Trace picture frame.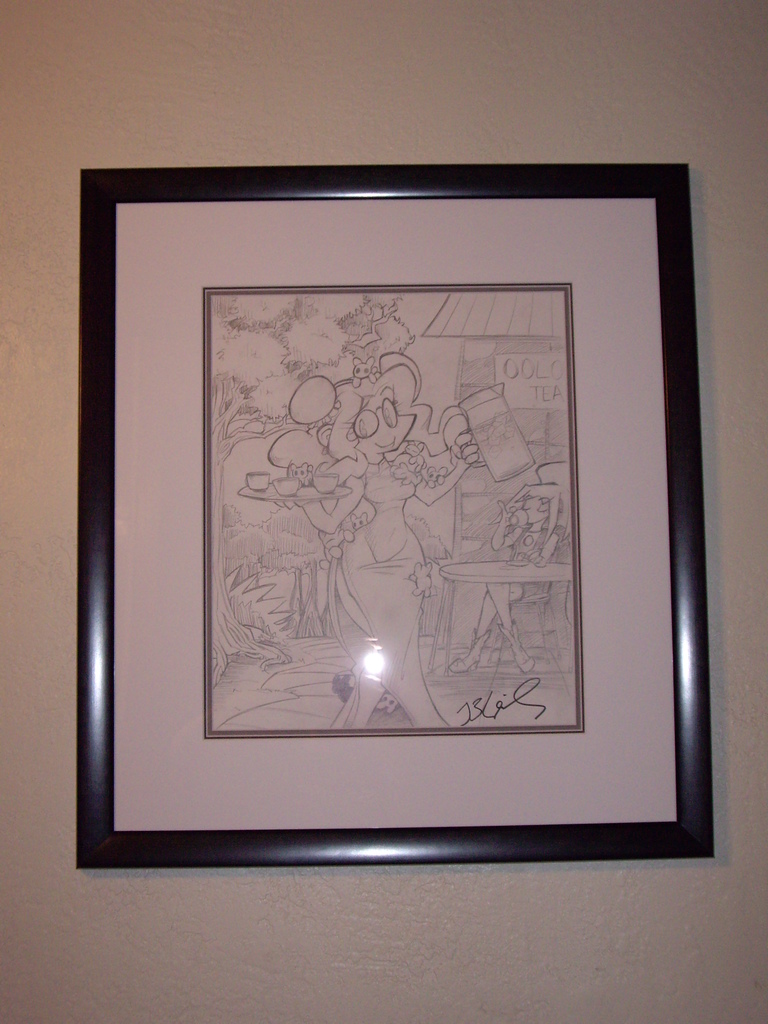
Traced to <bbox>77, 164, 714, 862</bbox>.
